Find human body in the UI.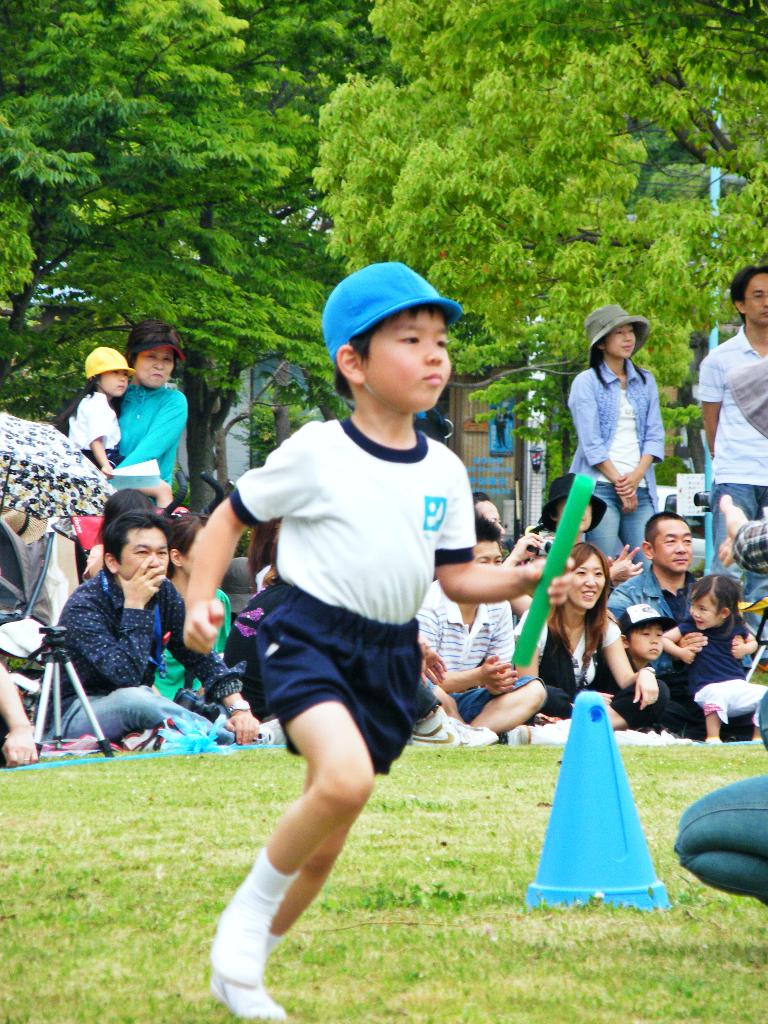
UI element at x1=156 y1=588 x2=240 y2=700.
